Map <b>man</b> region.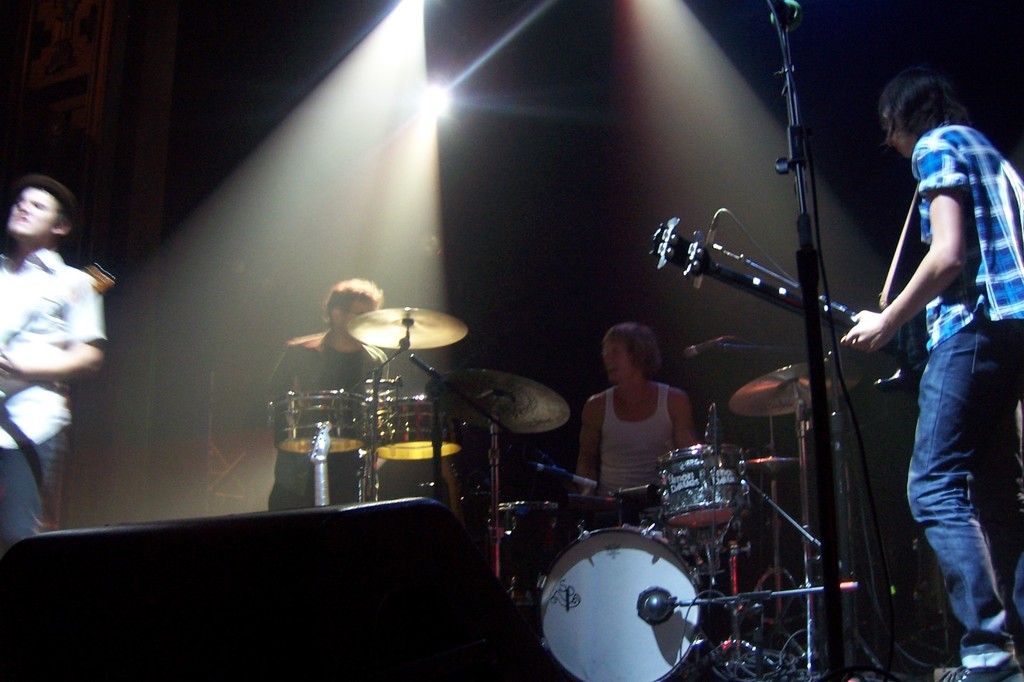
Mapped to [847,70,1023,645].
